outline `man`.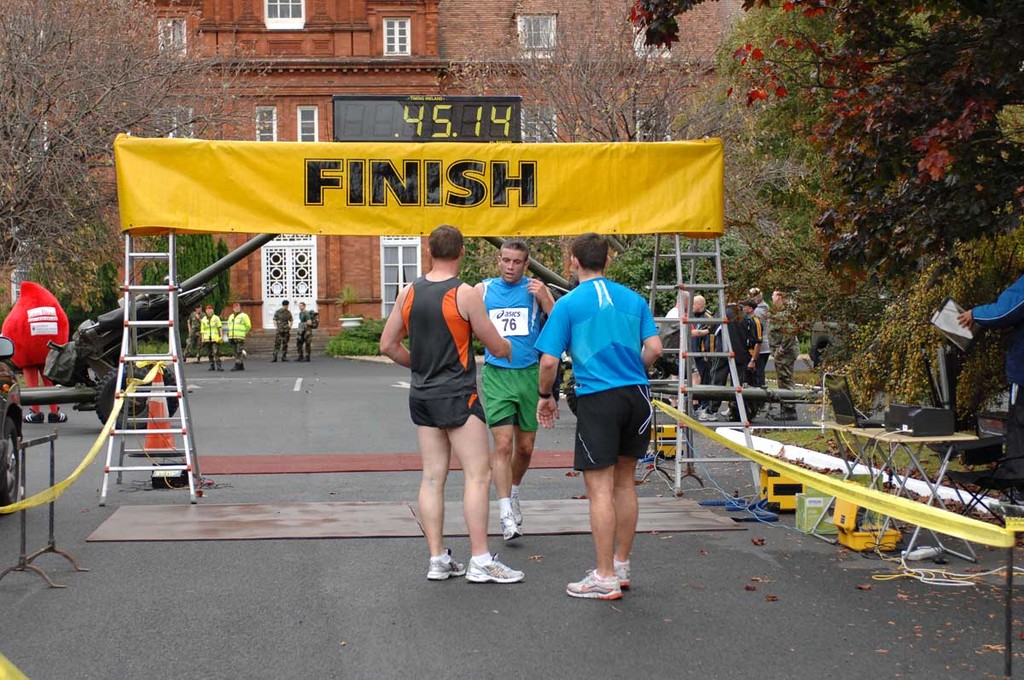
Outline: (x1=748, y1=286, x2=772, y2=370).
